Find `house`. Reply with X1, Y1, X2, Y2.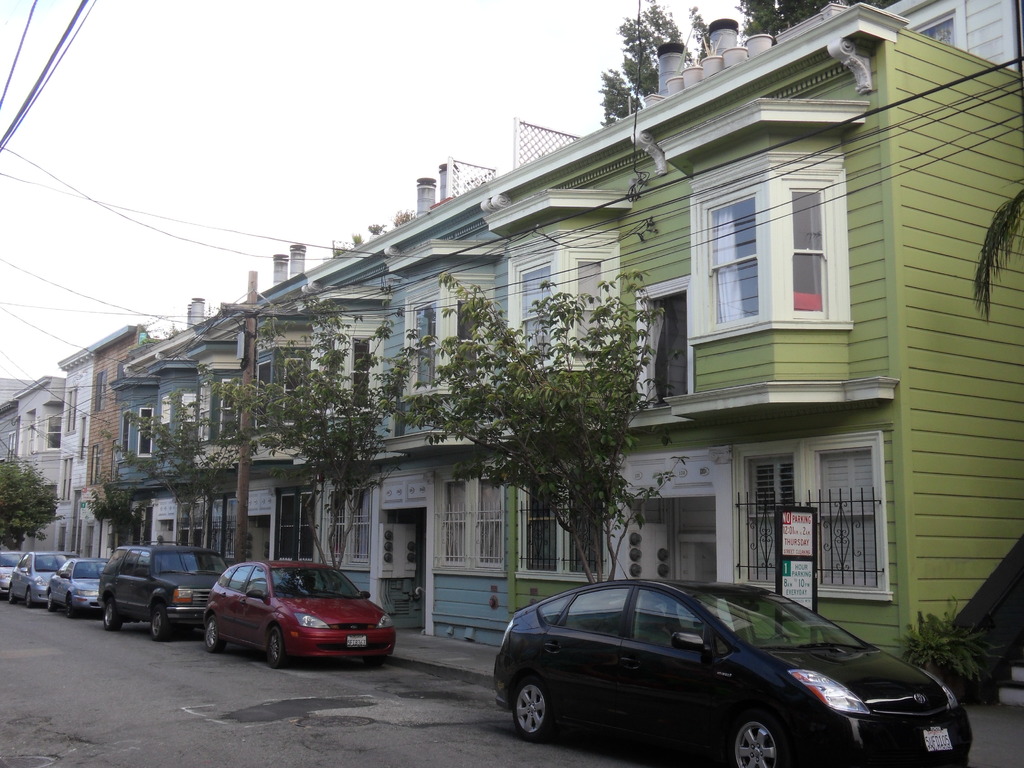
0, 387, 20, 465.
